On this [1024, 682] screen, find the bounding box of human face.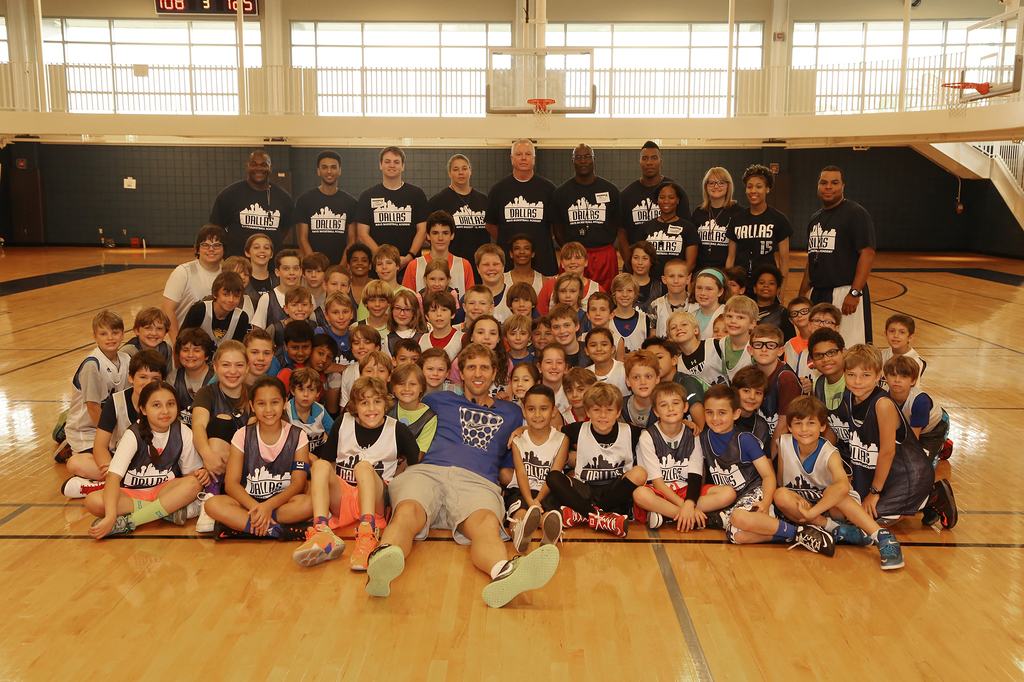
Bounding box: 200, 237, 220, 262.
